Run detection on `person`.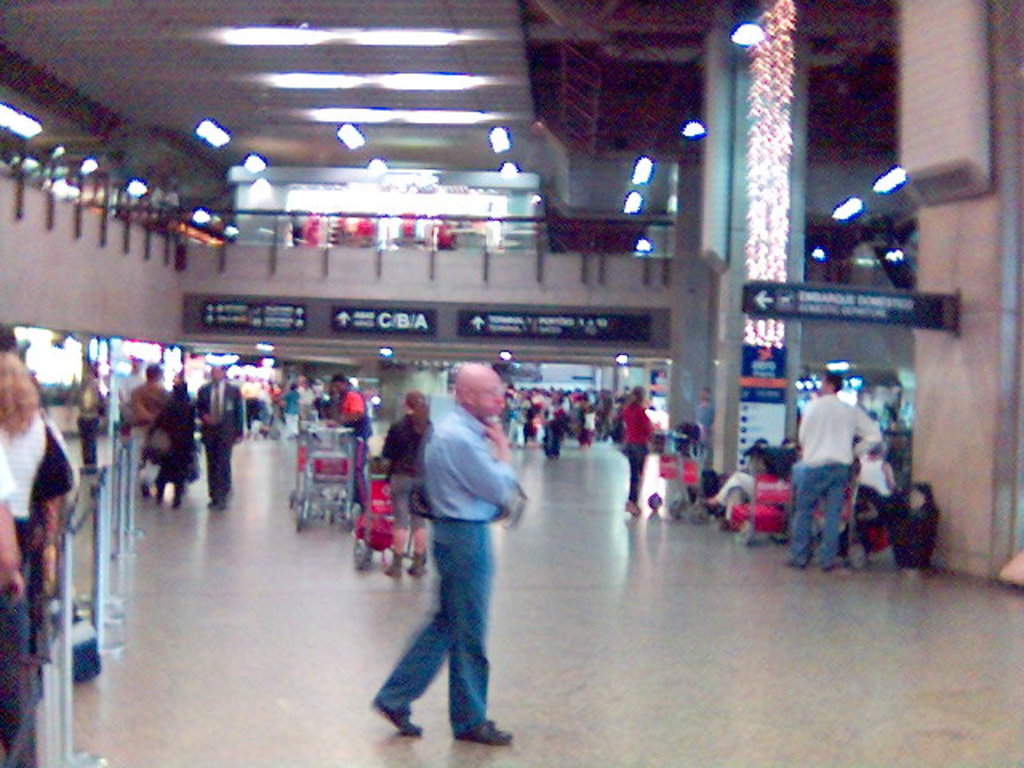
Result: <box>323,368,370,514</box>.
